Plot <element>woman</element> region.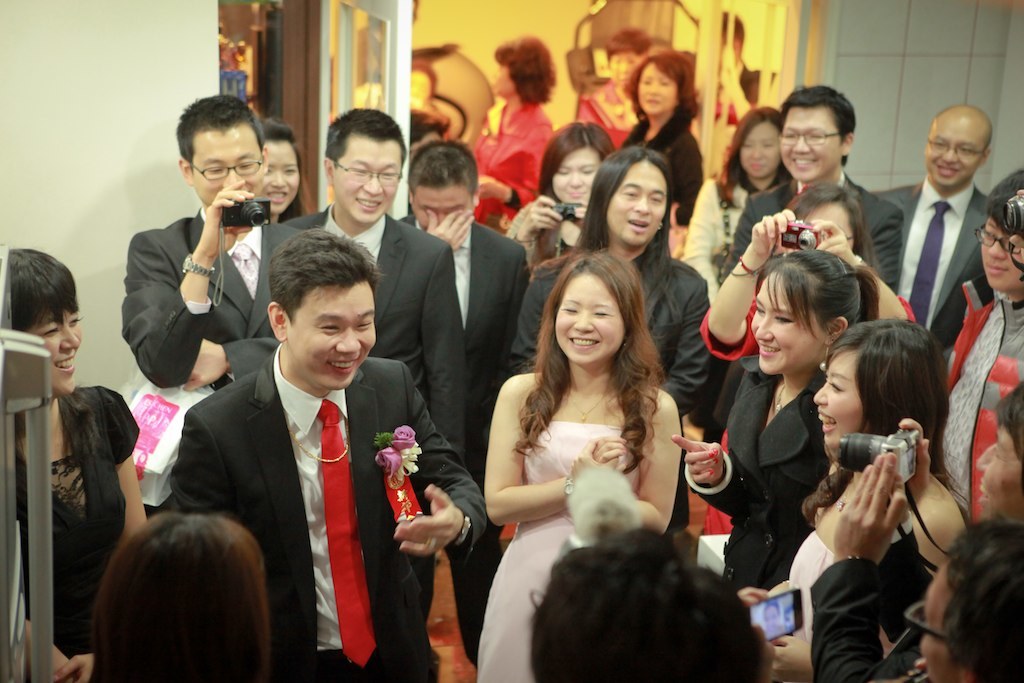
Plotted at x1=78, y1=508, x2=271, y2=682.
